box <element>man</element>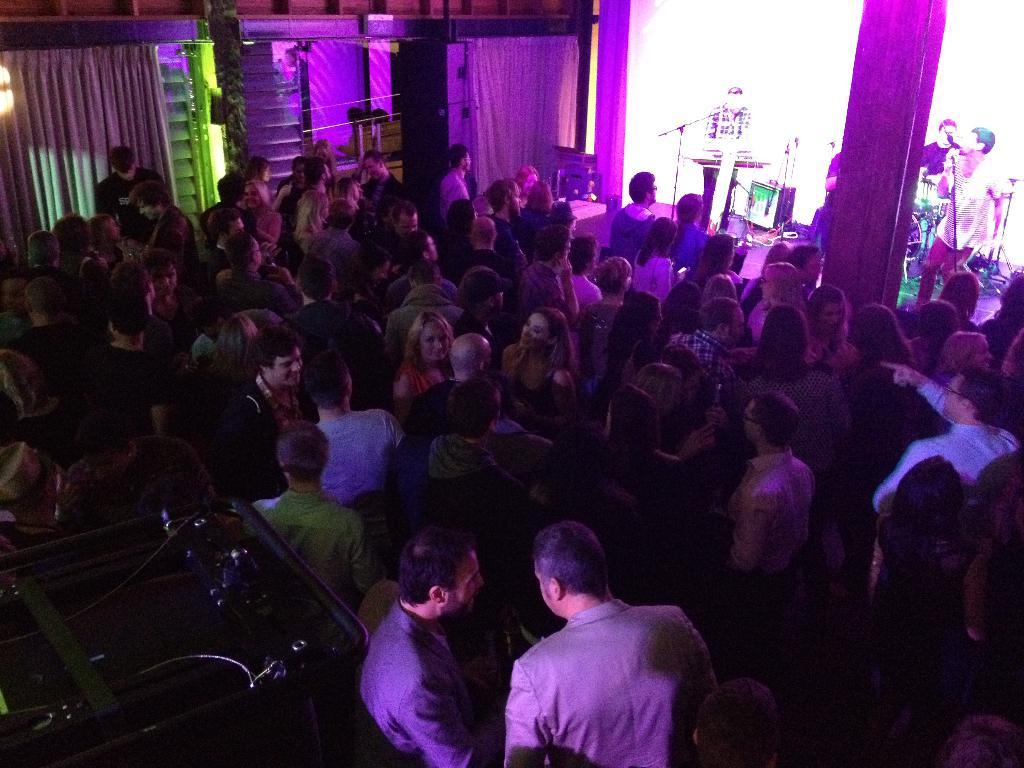
<bbox>63, 409, 228, 519</bbox>
